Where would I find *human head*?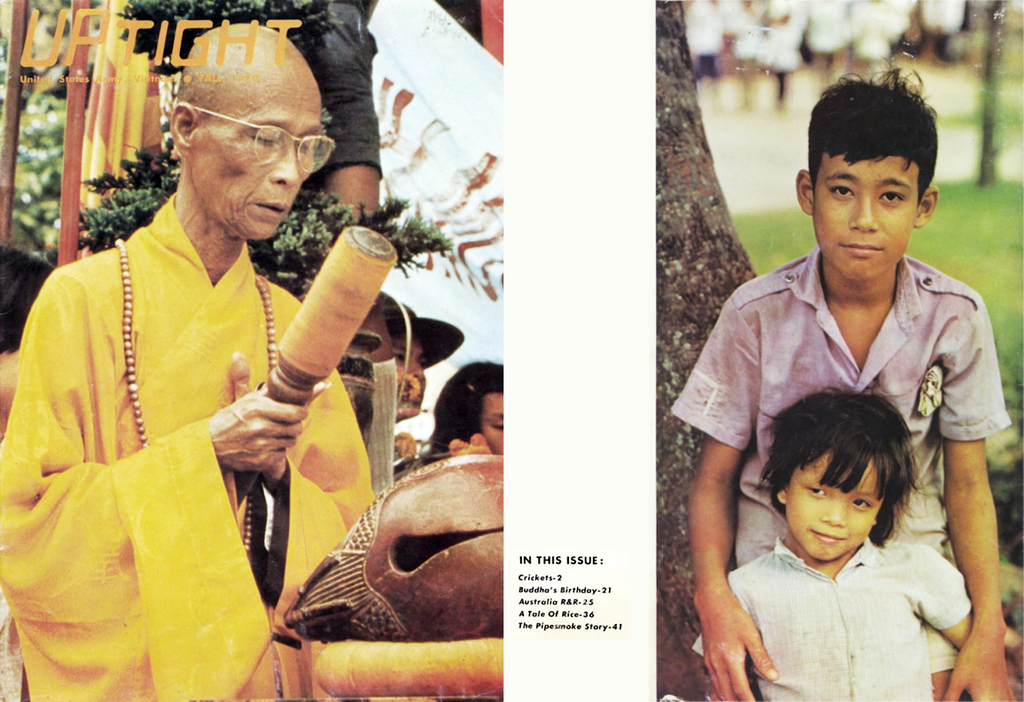
At {"left": 378, "top": 291, "right": 428, "bottom": 421}.
